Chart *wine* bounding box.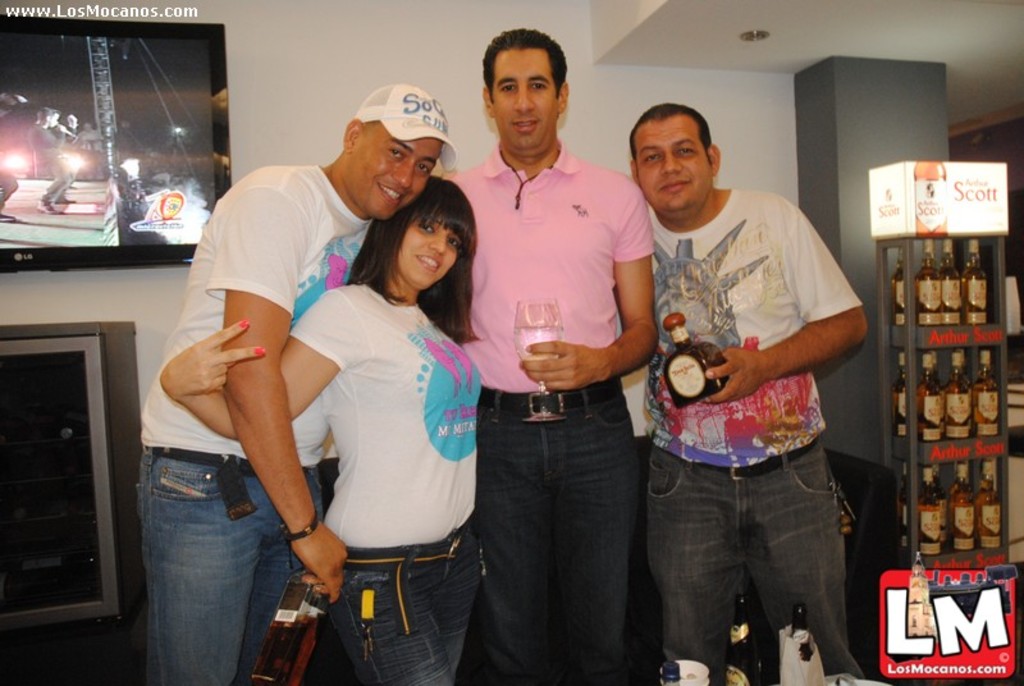
Charted: [left=655, top=301, right=726, bottom=411].
